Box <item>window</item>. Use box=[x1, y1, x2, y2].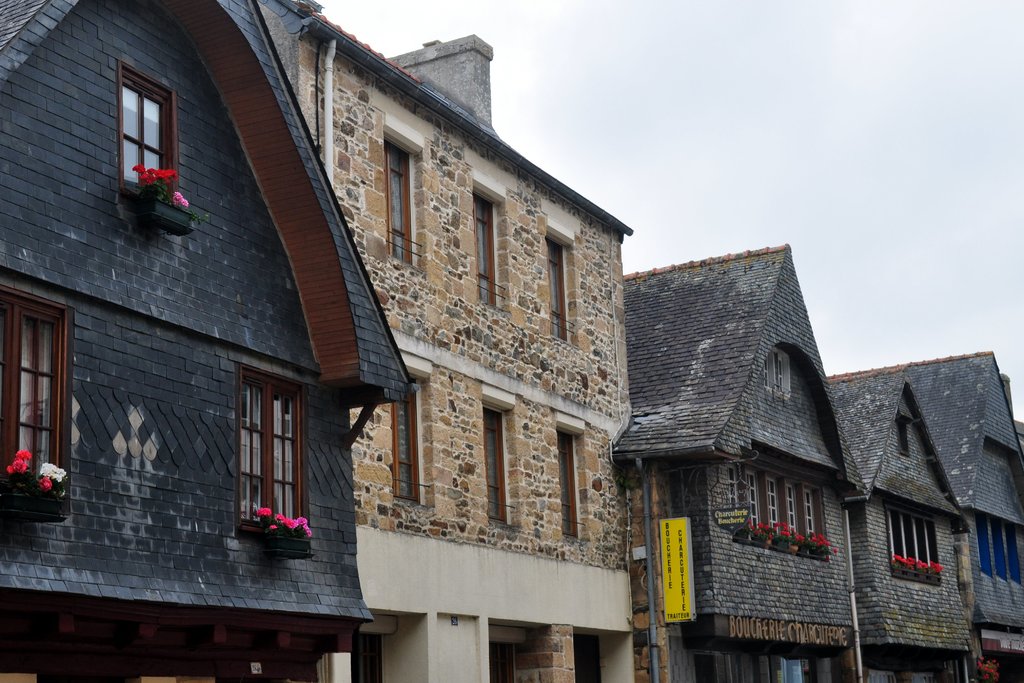
box=[383, 141, 414, 268].
